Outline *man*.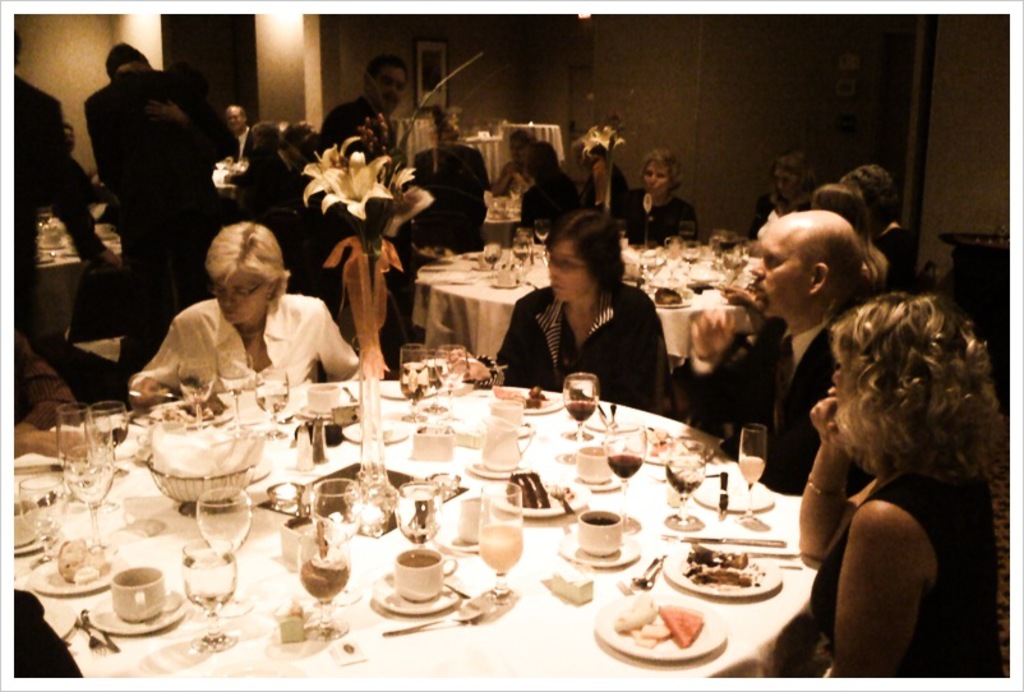
Outline: (left=688, top=207, right=871, bottom=489).
